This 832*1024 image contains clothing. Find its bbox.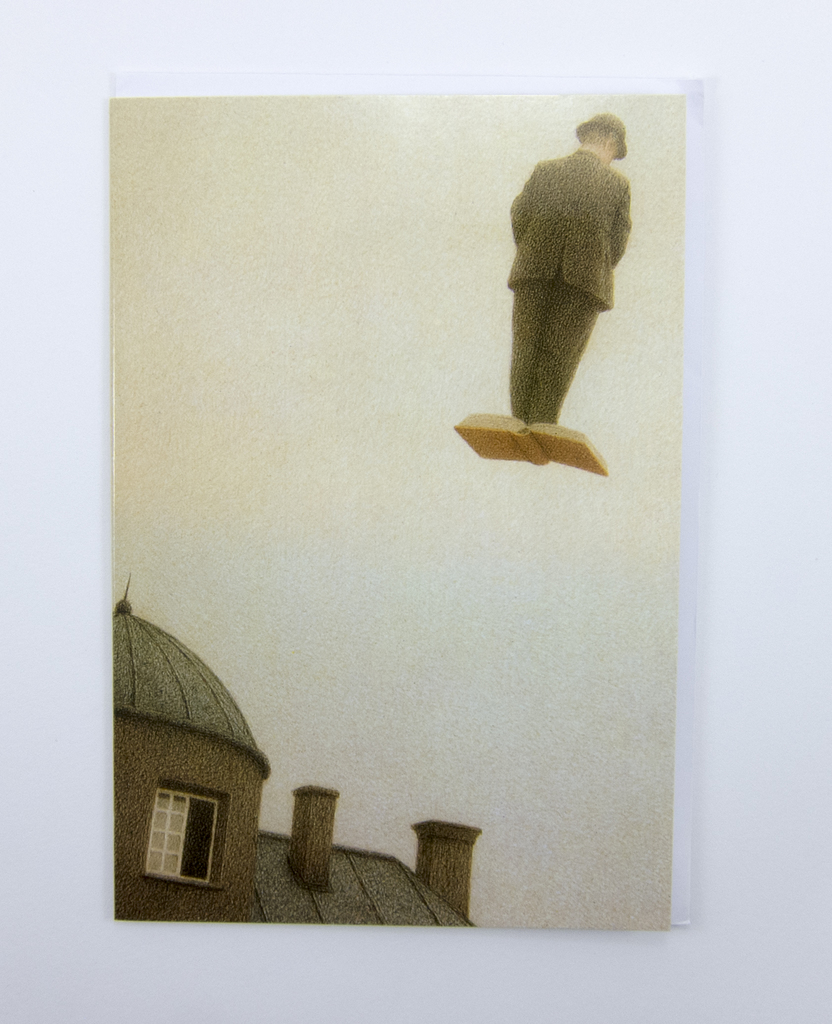
<box>487,108,646,419</box>.
